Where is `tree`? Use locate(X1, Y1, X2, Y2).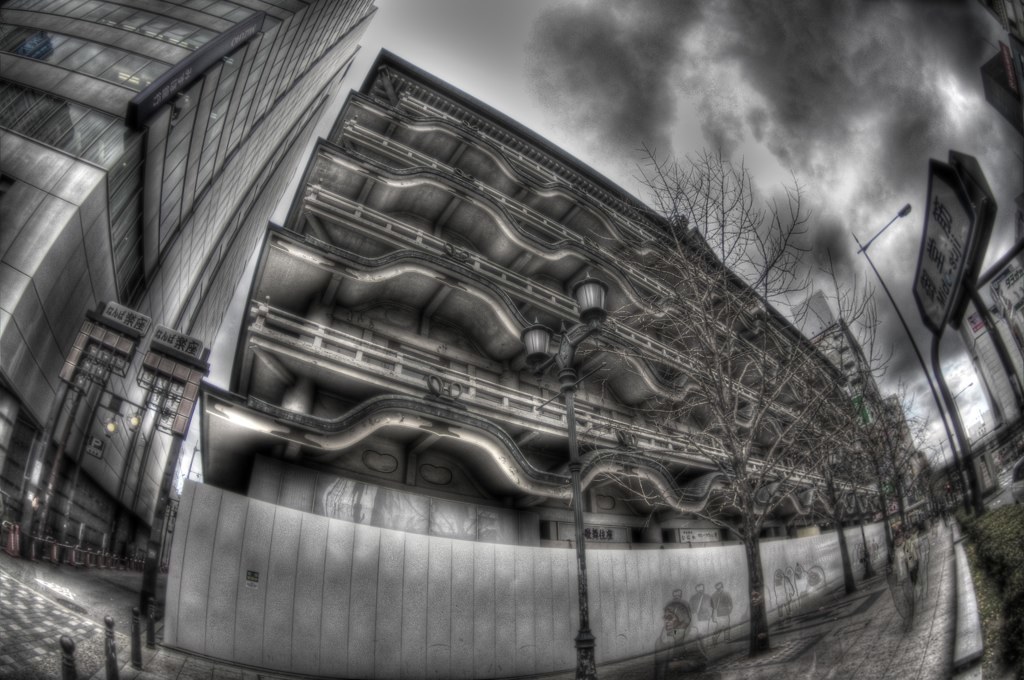
locate(574, 137, 897, 660).
